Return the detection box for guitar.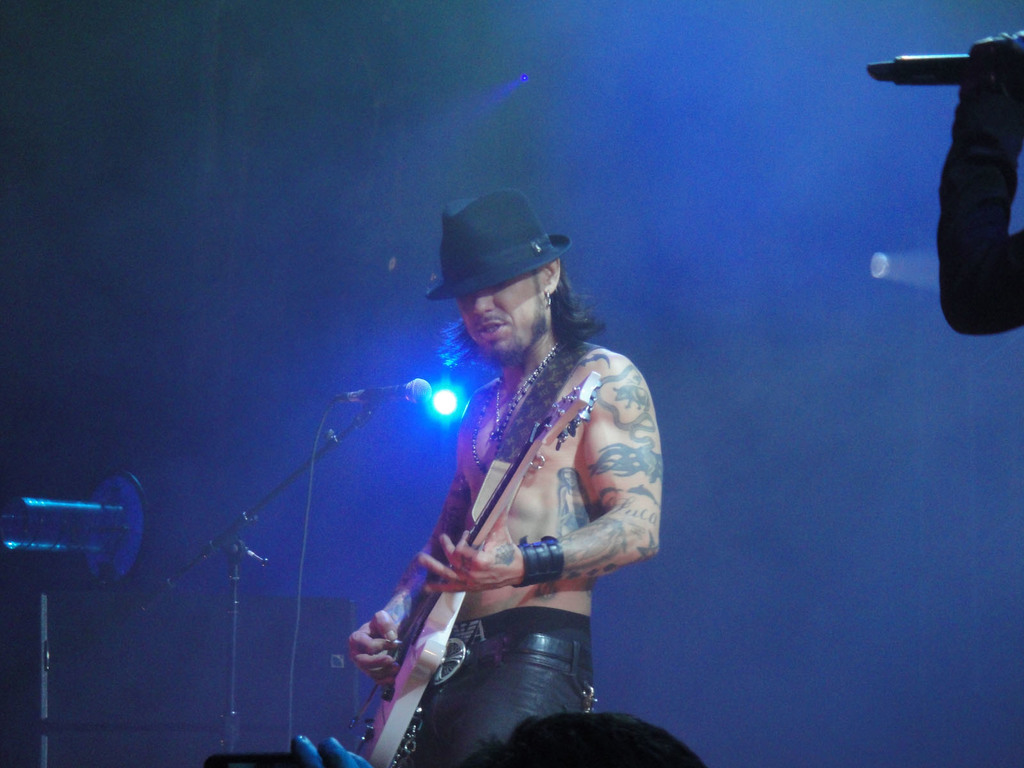
373/342/626/701.
